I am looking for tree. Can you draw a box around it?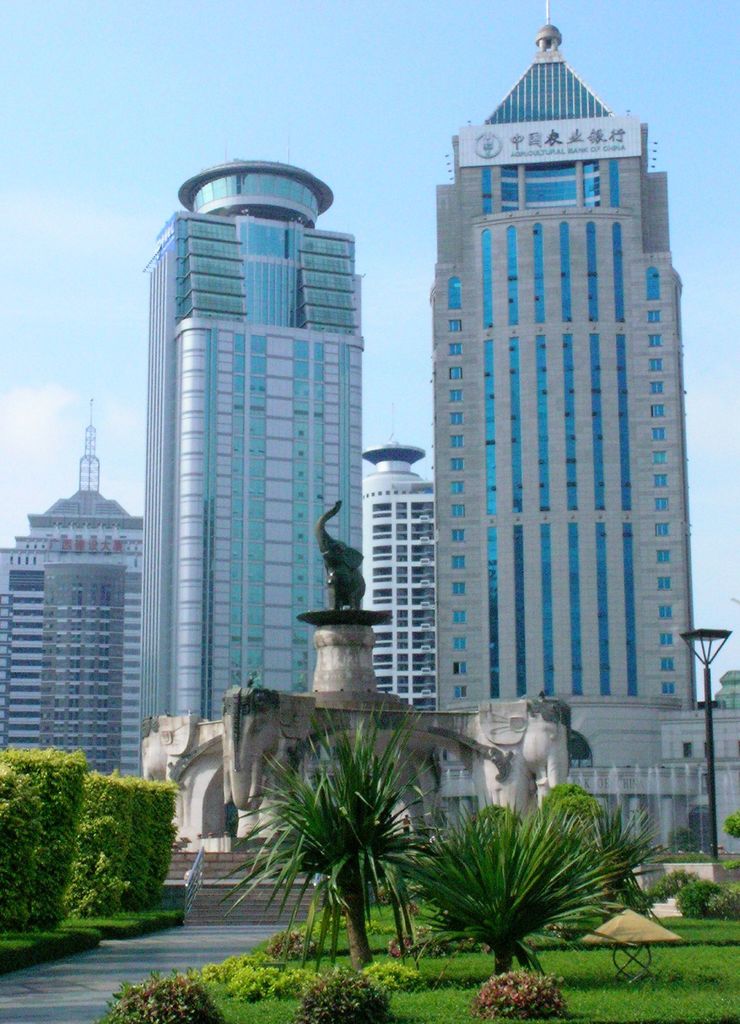
Sure, the bounding box is <region>226, 726, 403, 926</region>.
